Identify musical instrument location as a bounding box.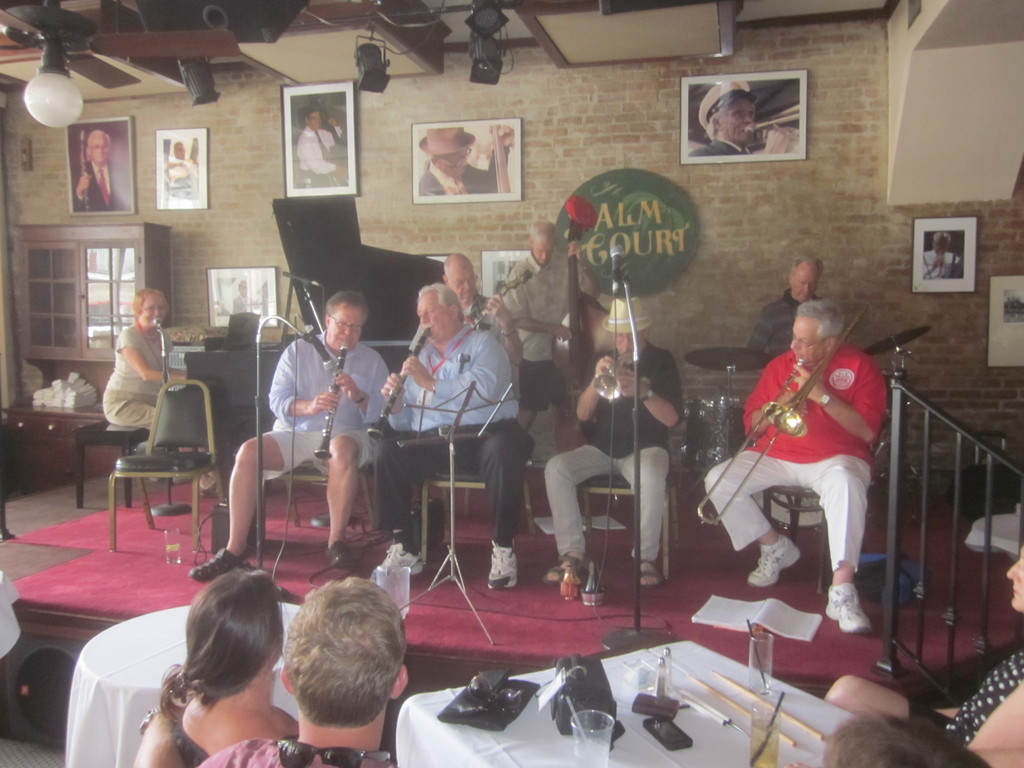
x1=862 y1=321 x2=936 y2=364.
